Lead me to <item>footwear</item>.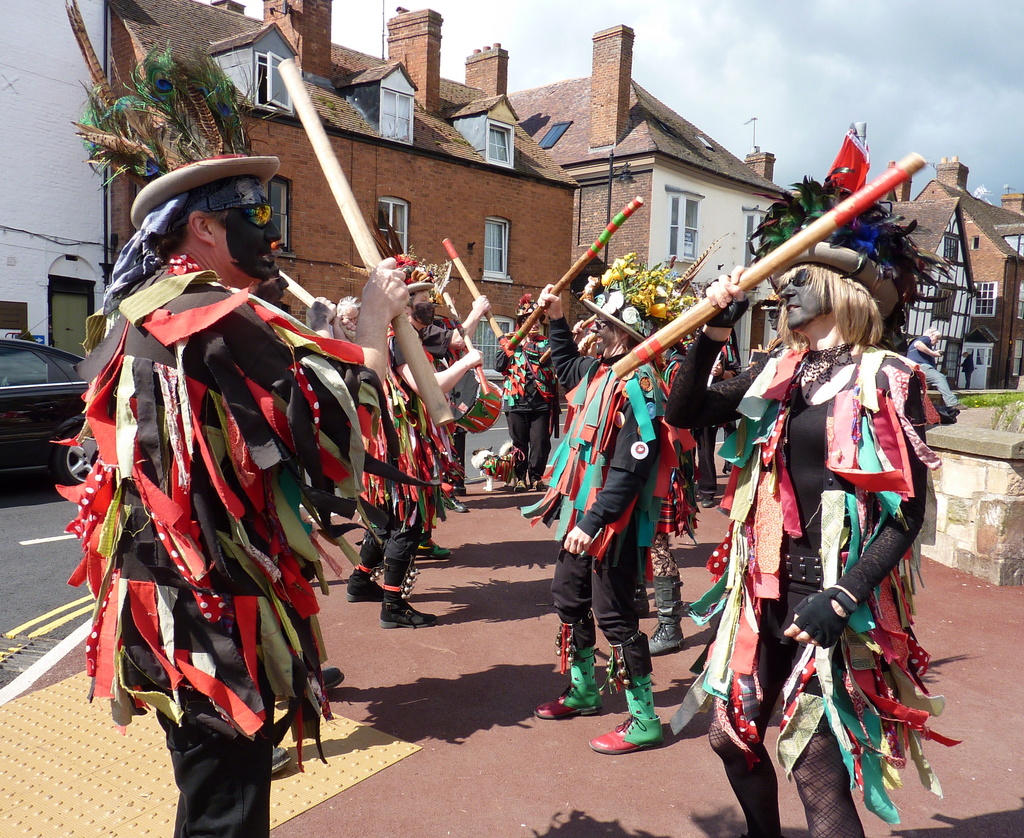
Lead to Rect(590, 712, 662, 752).
